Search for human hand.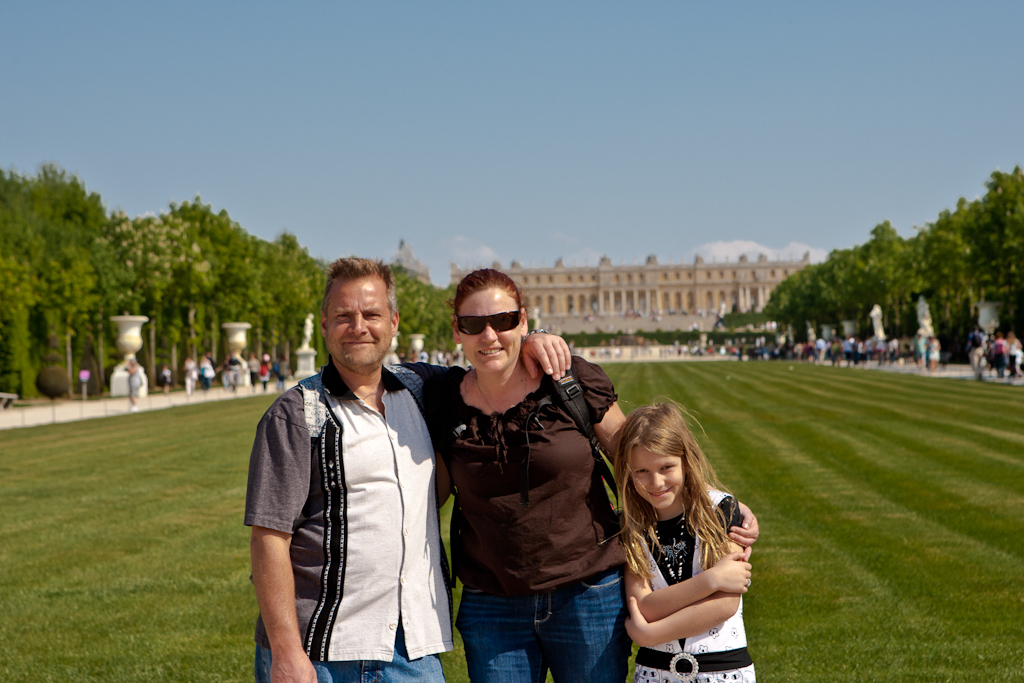
Found at (x1=269, y1=659, x2=318, y2=682).
